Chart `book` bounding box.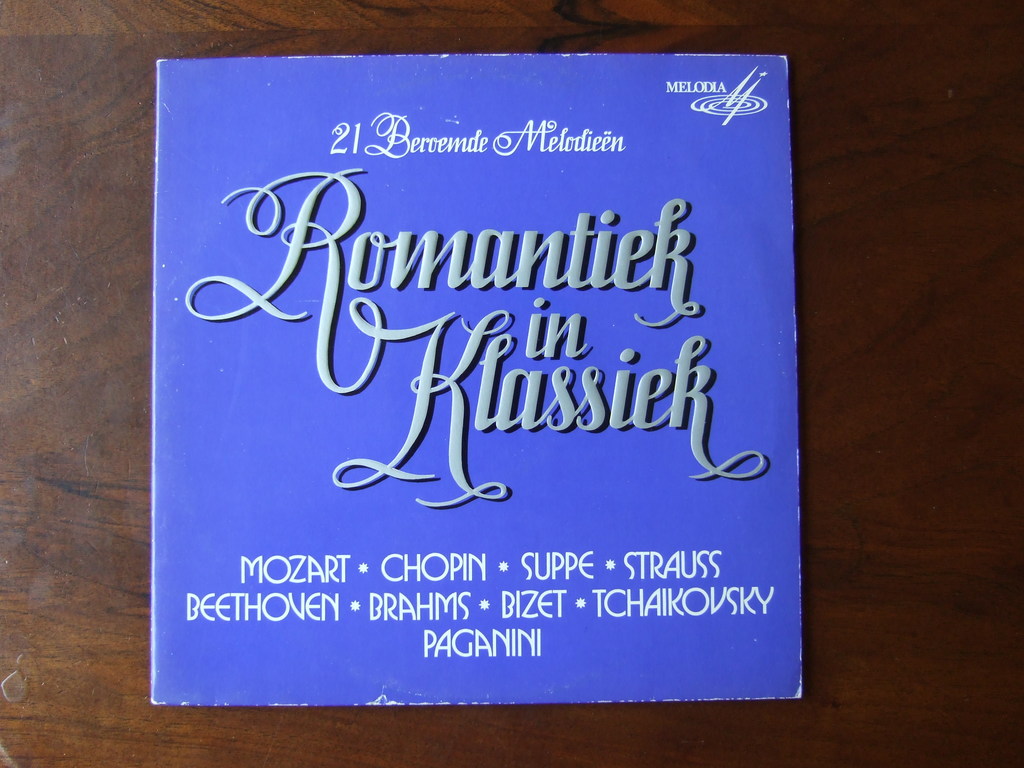
Charted: region(149, 54, 797, 701).
